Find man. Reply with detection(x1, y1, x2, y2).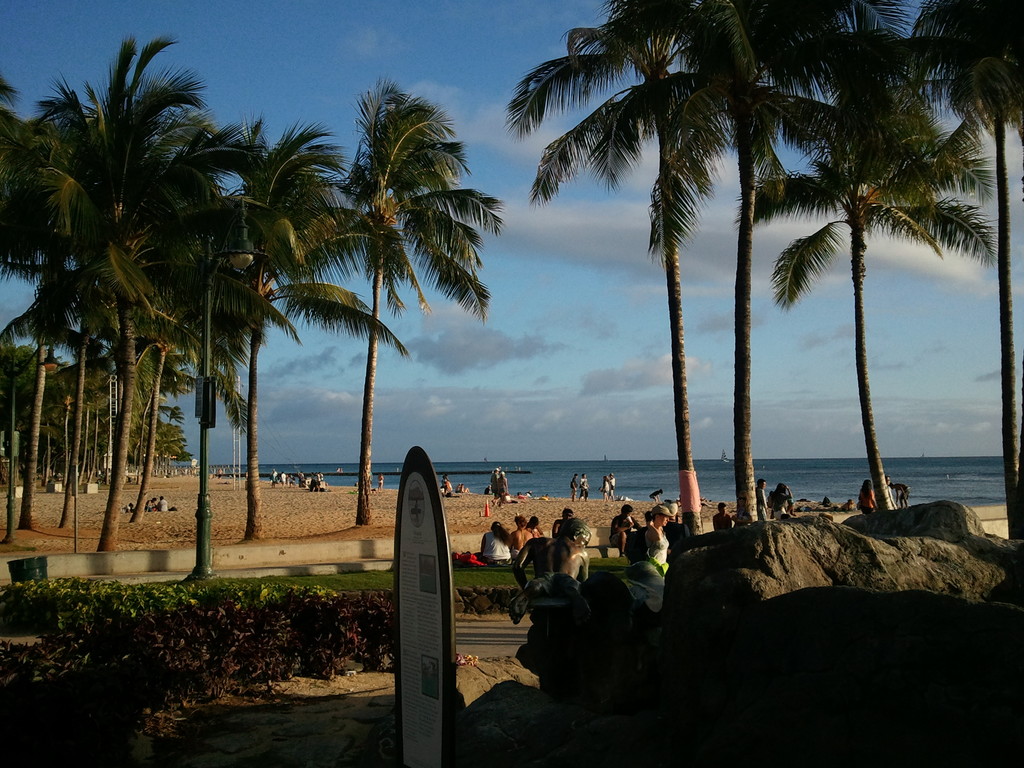
detection(760, 479, 769, 521).
